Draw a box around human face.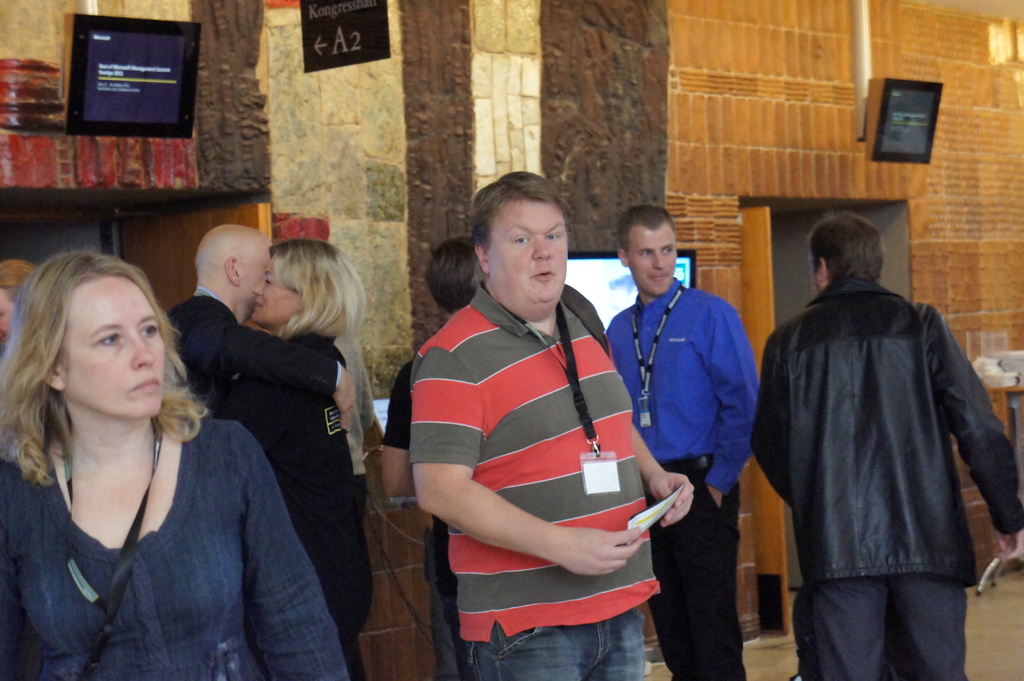
Rect(56, 273, 157, 419).
